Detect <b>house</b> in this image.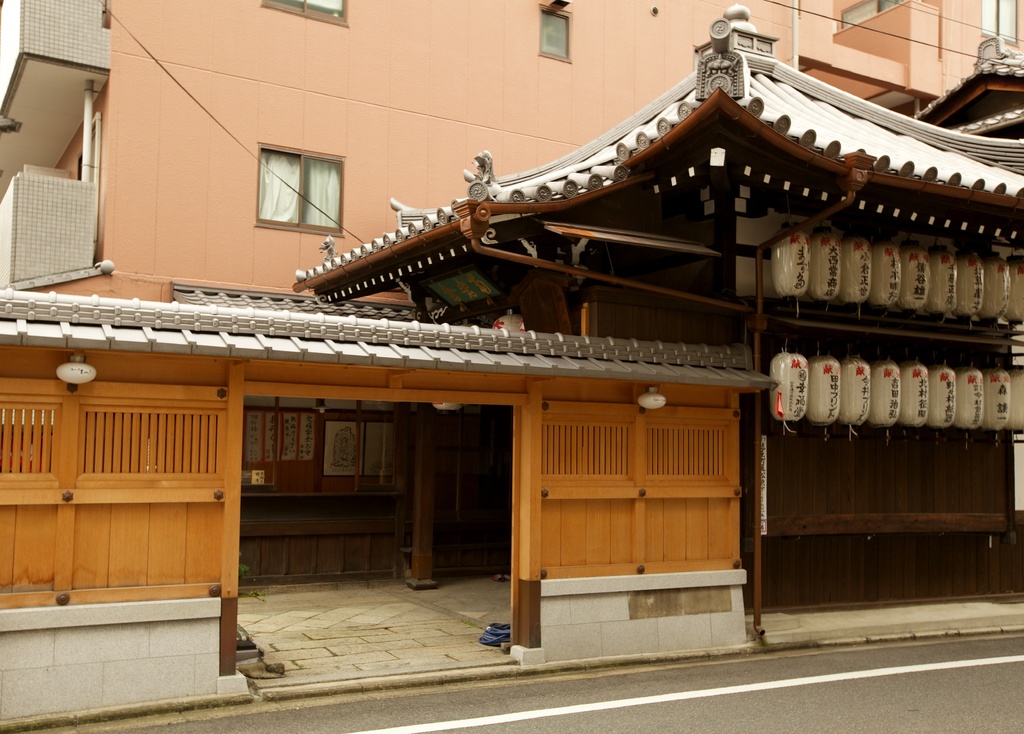
Detection: locate(0, 0, 1023, 319).
